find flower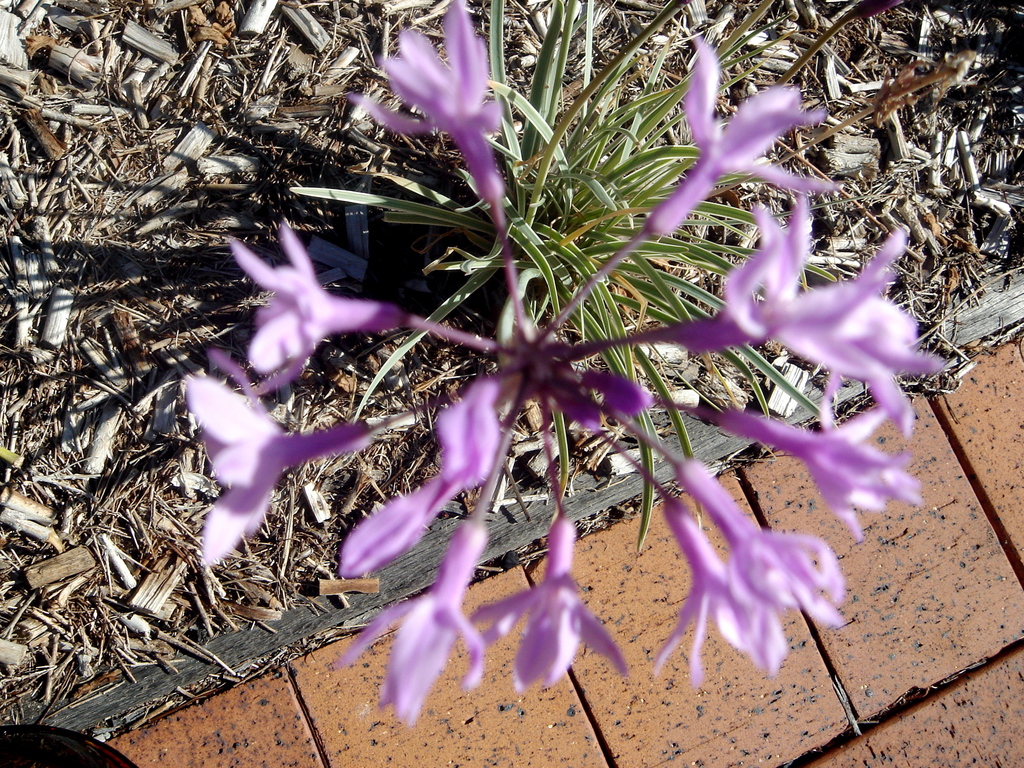
[left=644, top=493, right=790, bottom=677]
